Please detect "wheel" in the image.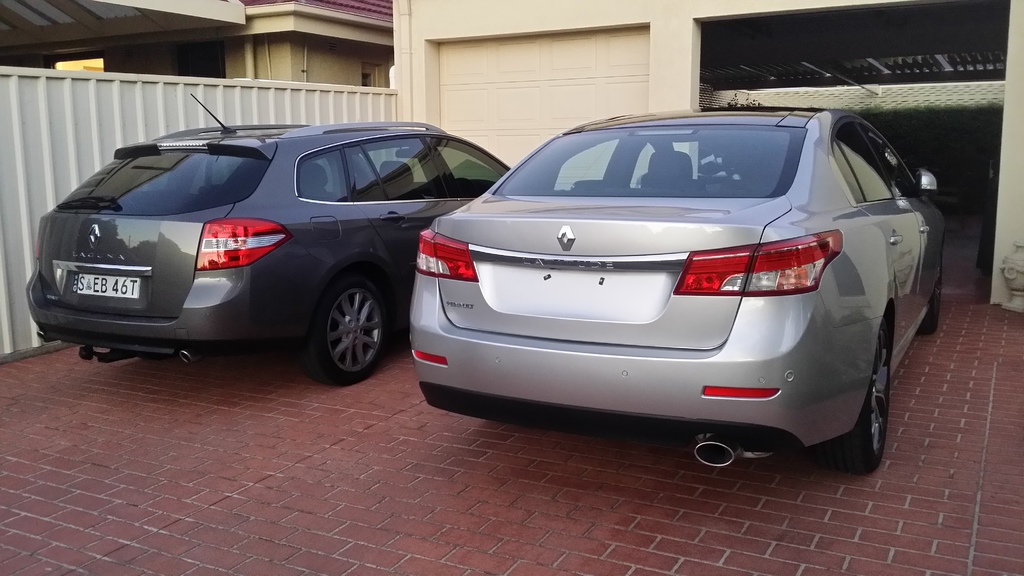
select_region(817, 315, 891, 475).
